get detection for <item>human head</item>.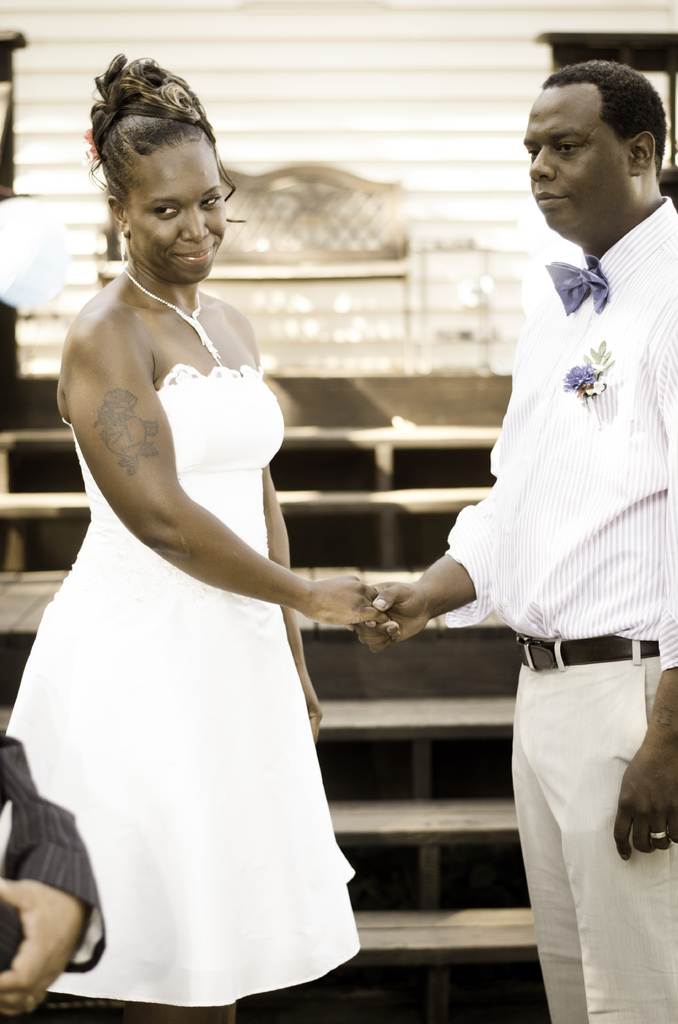
Detection: bbox(101, 116, 226, 282).
